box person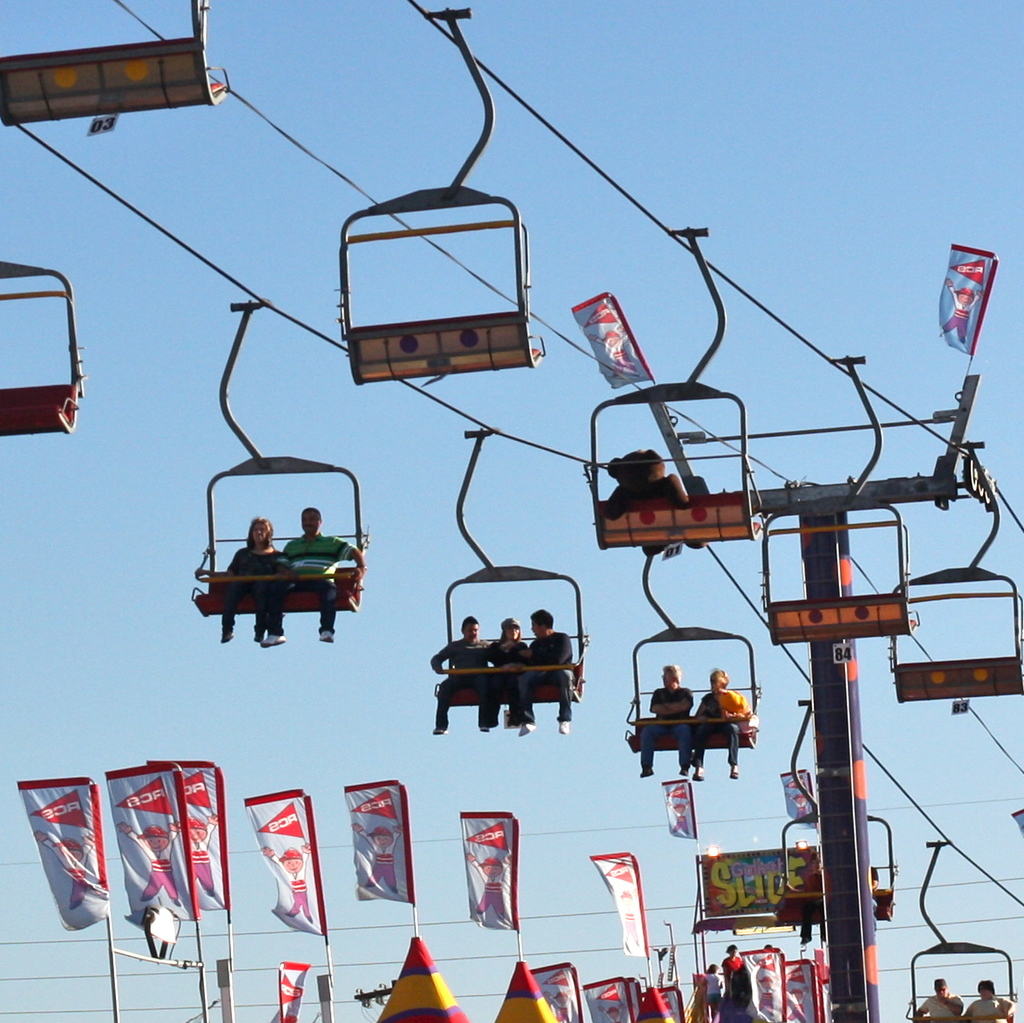
BBox(209, 519, 285, 642)
